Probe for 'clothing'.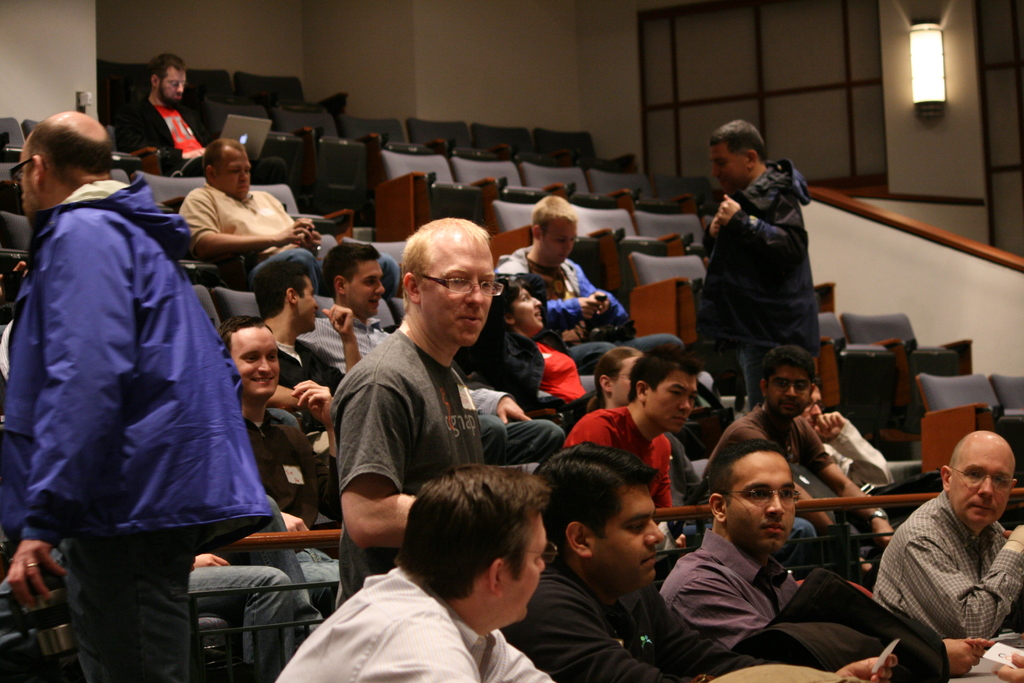
Probe result: crop(506, 243, 637, 356).
